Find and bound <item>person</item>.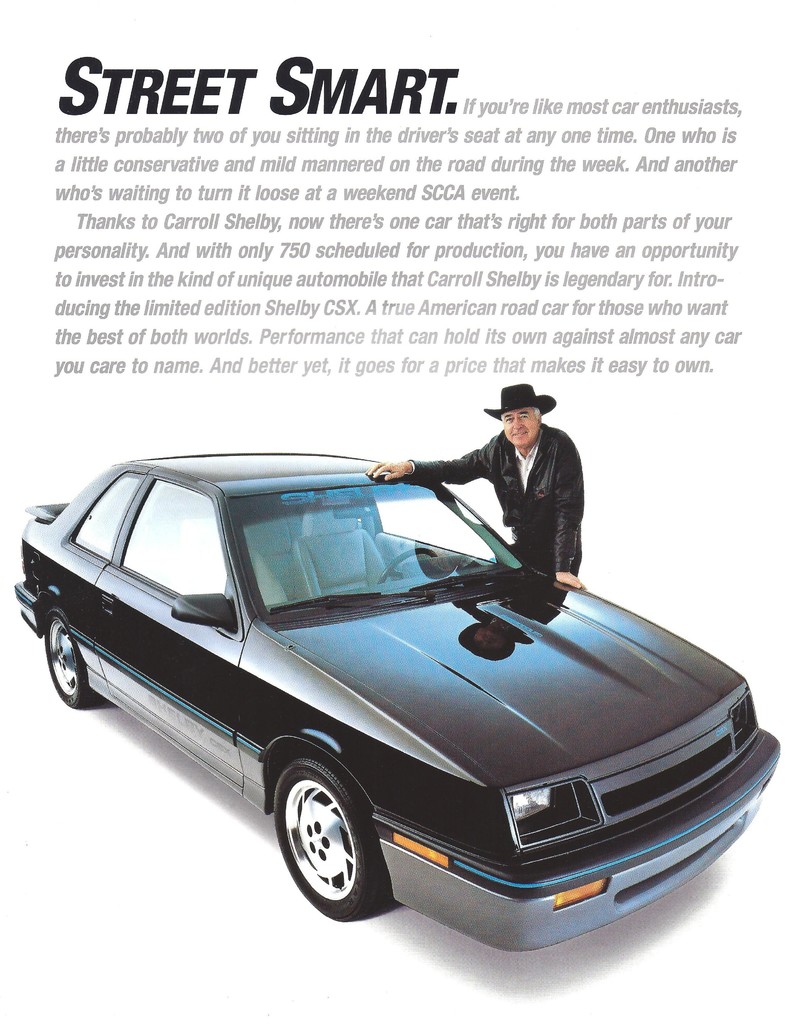
Bound: {"left": 367, "top": 383, "right": 584, "bottom": 593}.
